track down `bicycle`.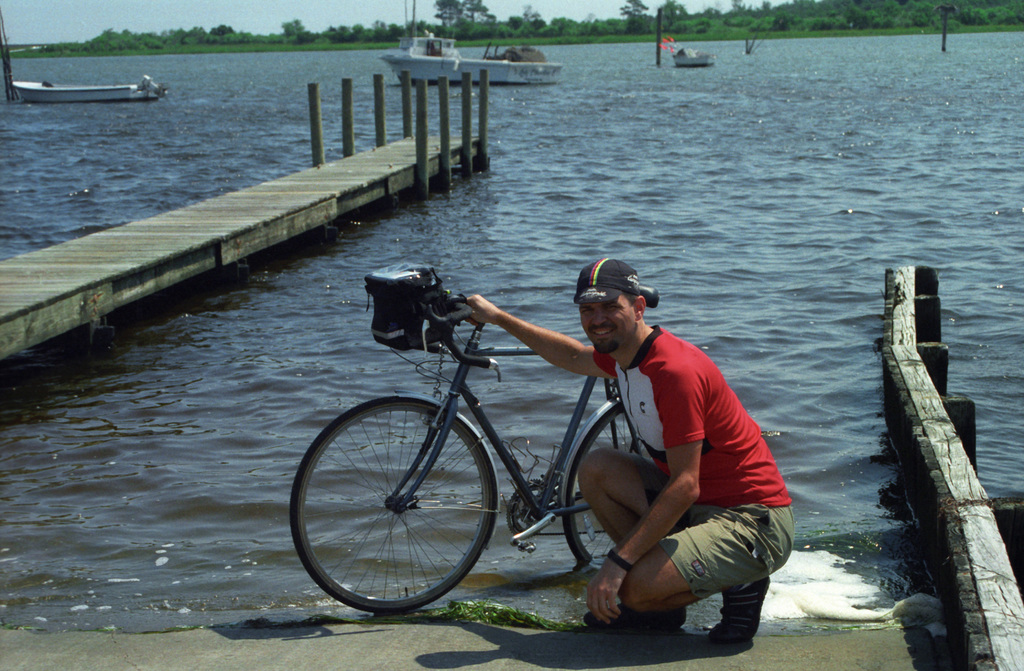
Tracked to BBox(289, 288, 715, 626).
